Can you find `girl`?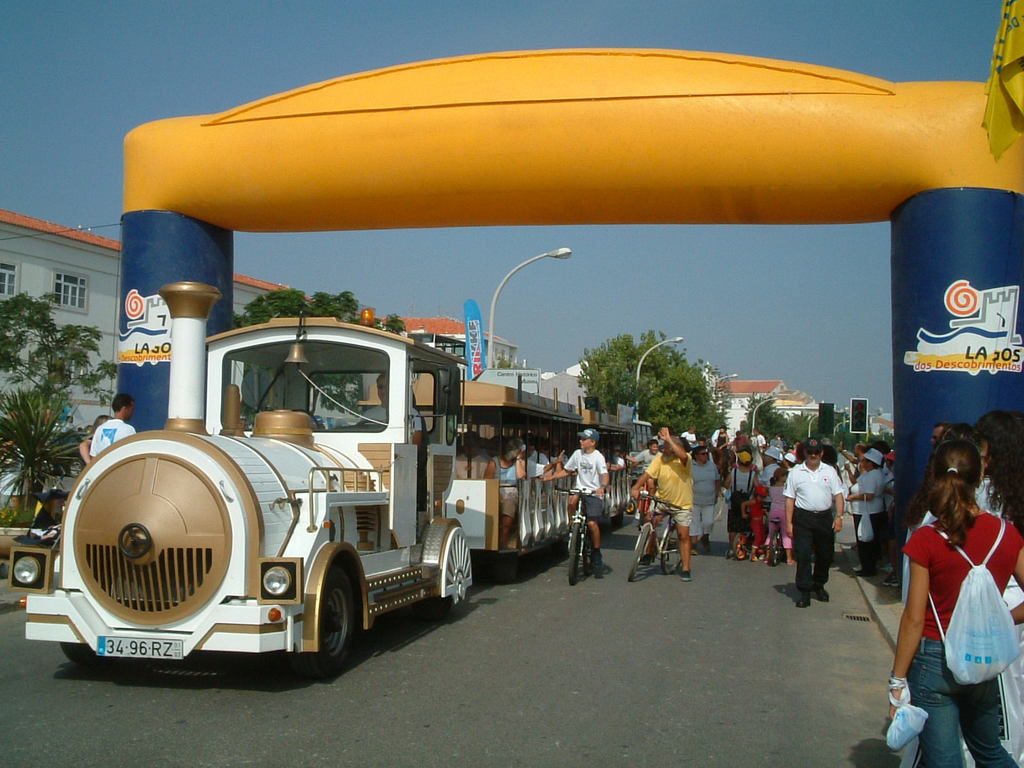
Yes, bounding box: <region>890, 441, 1023, 767</region>.
